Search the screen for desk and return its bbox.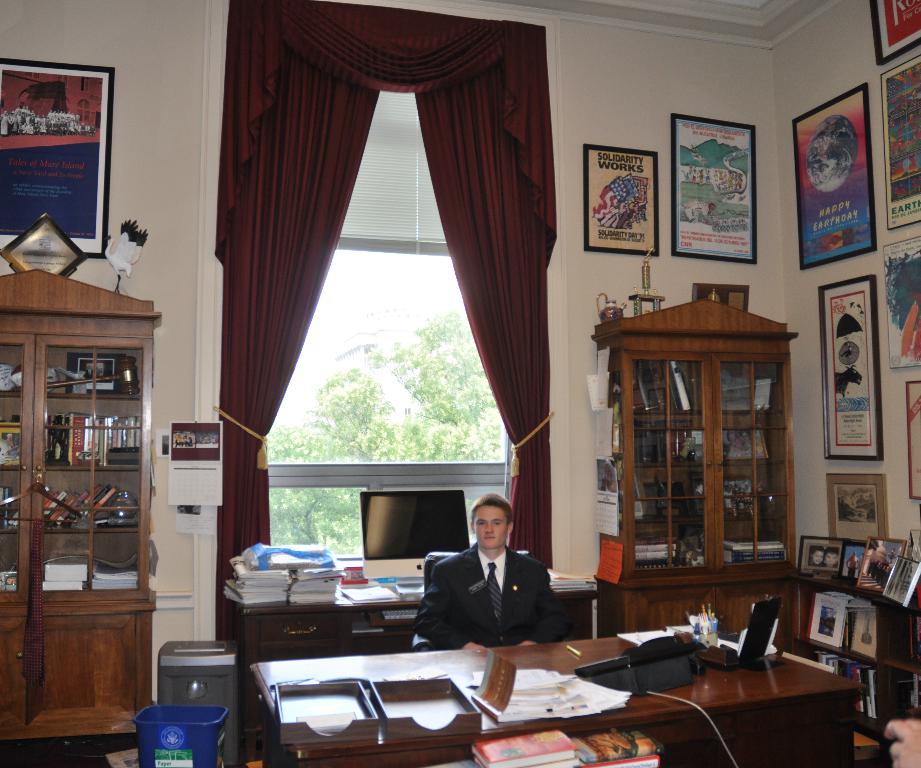
Found: box(201, 587, 886, 762).
